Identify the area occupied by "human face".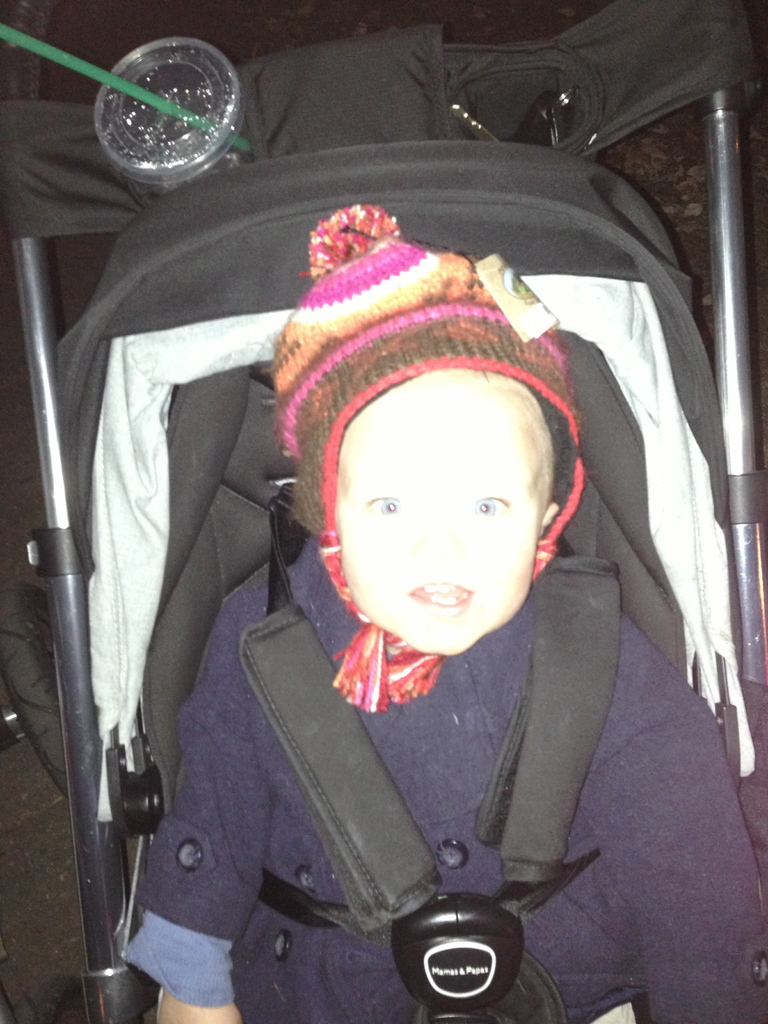
Area: [339, 377, 532, 655].
